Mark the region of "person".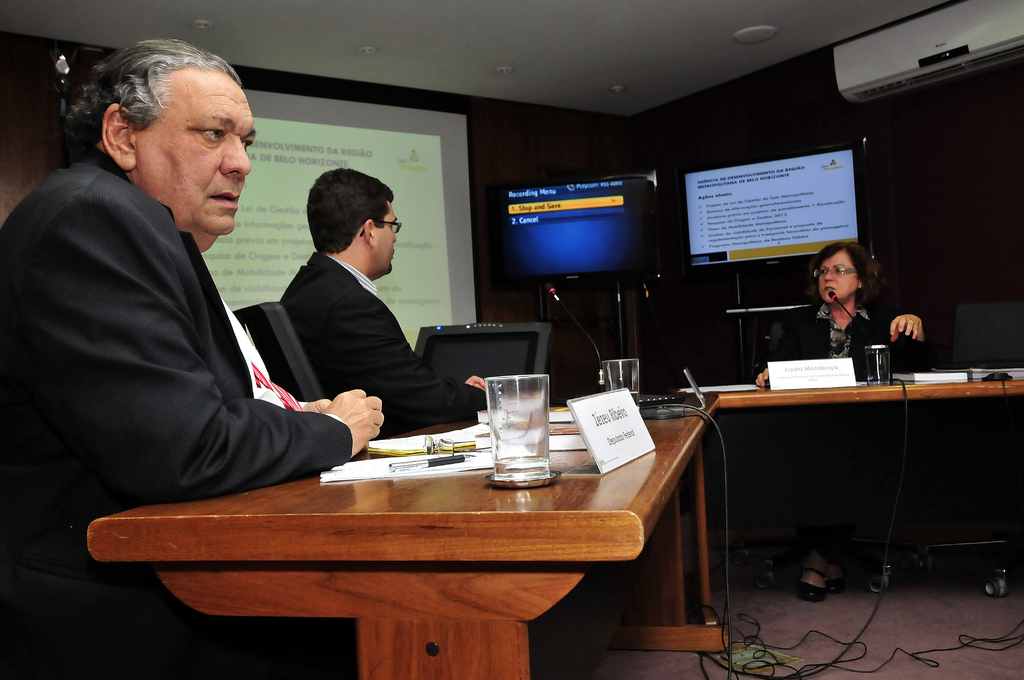
Region: 753/237/929/598.
